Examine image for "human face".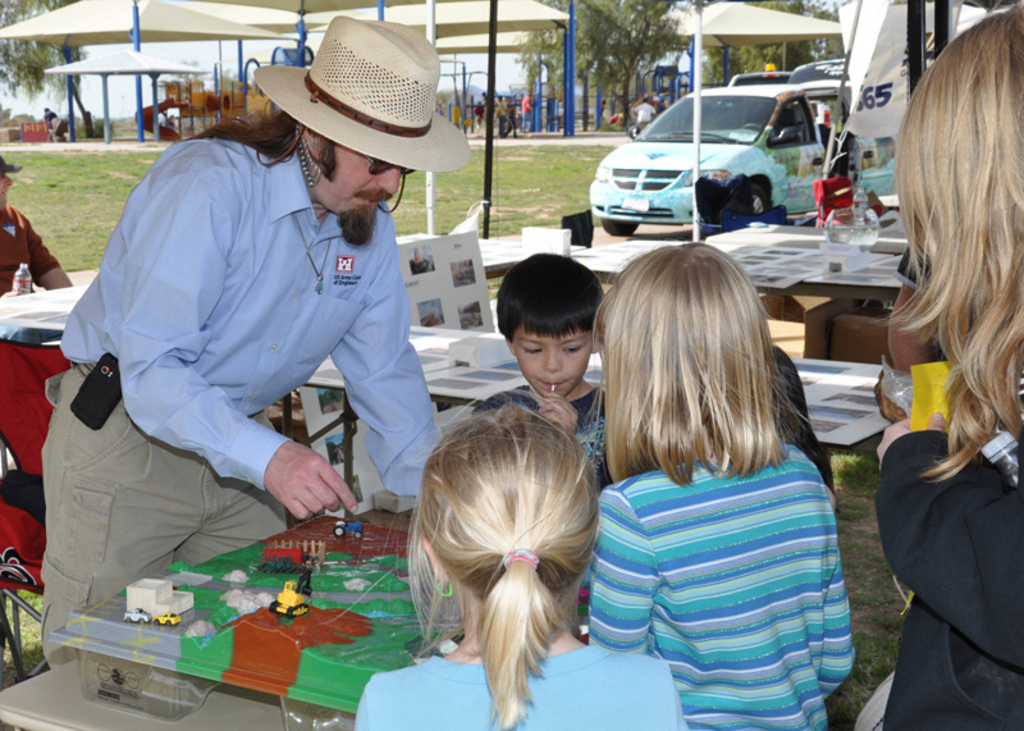
Examination result: left=0, top=169, right=15, bottom=210.
